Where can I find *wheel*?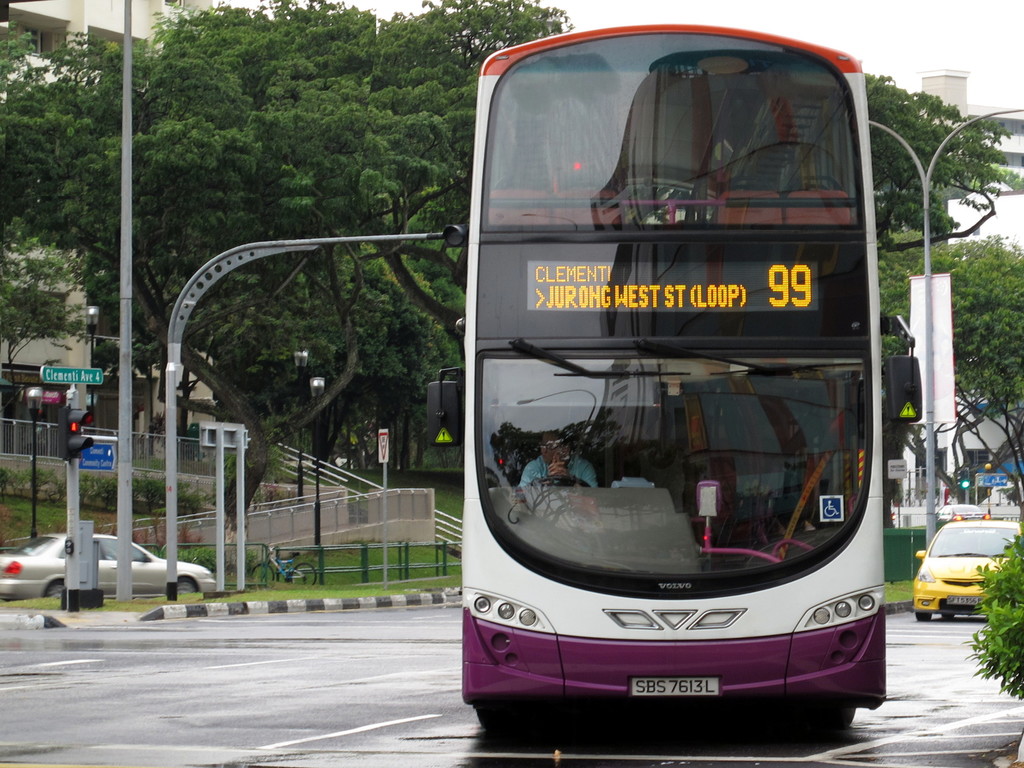
You can find it at detection(47, 579, 65, 598).
